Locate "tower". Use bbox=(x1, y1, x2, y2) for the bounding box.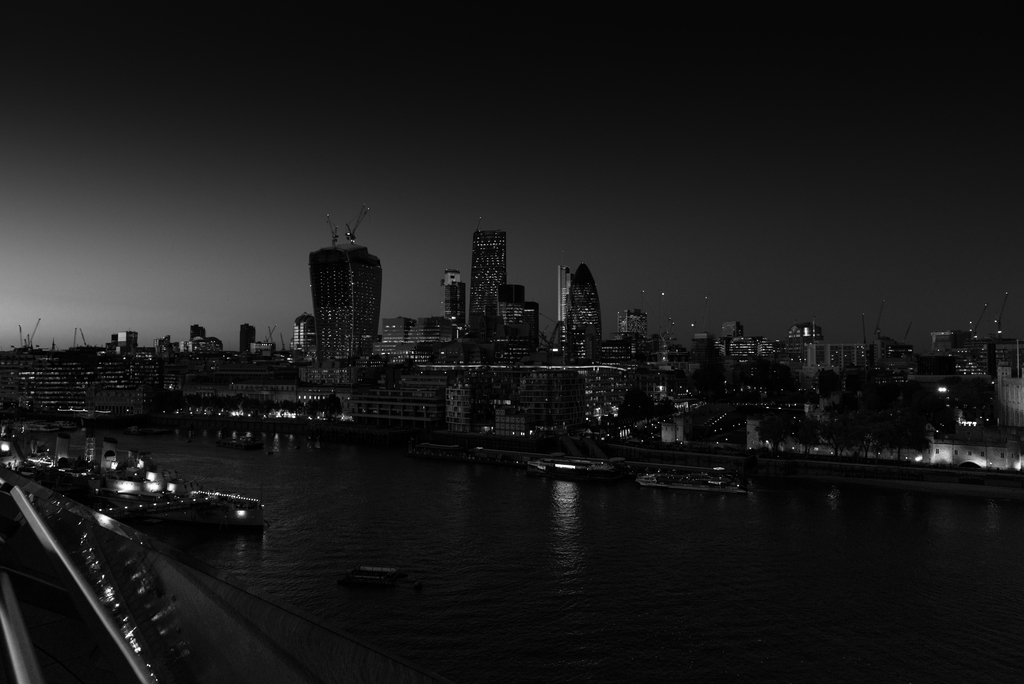
bbox=(563, 262, 591, 368).
